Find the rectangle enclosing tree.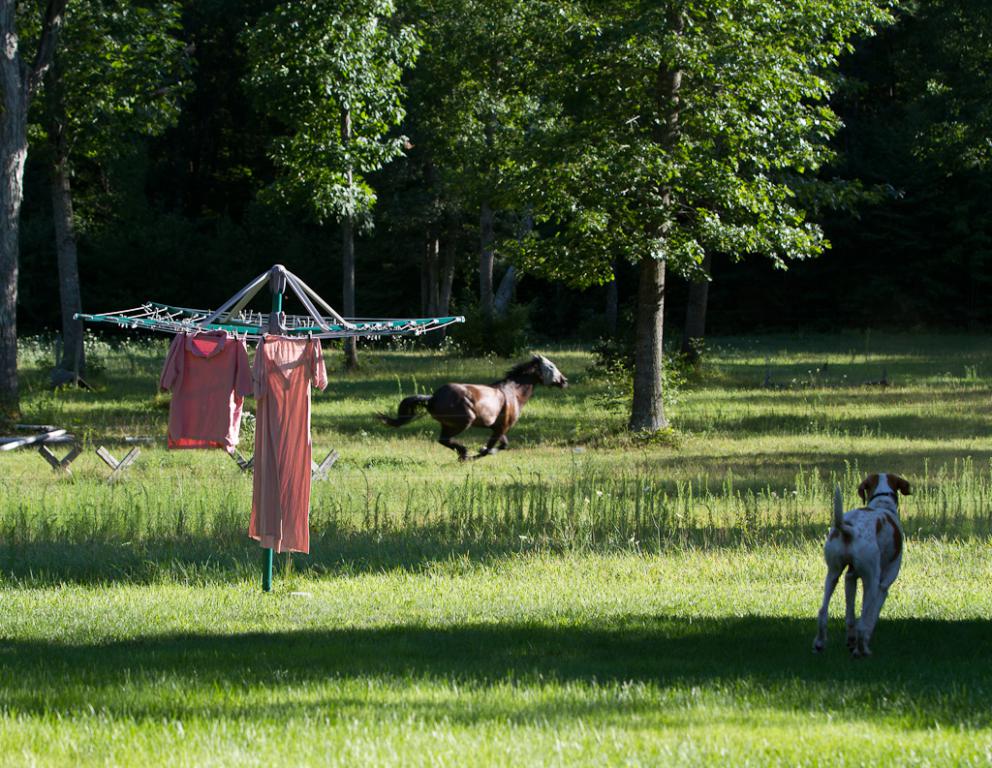
(881, 1, 991, 179).
